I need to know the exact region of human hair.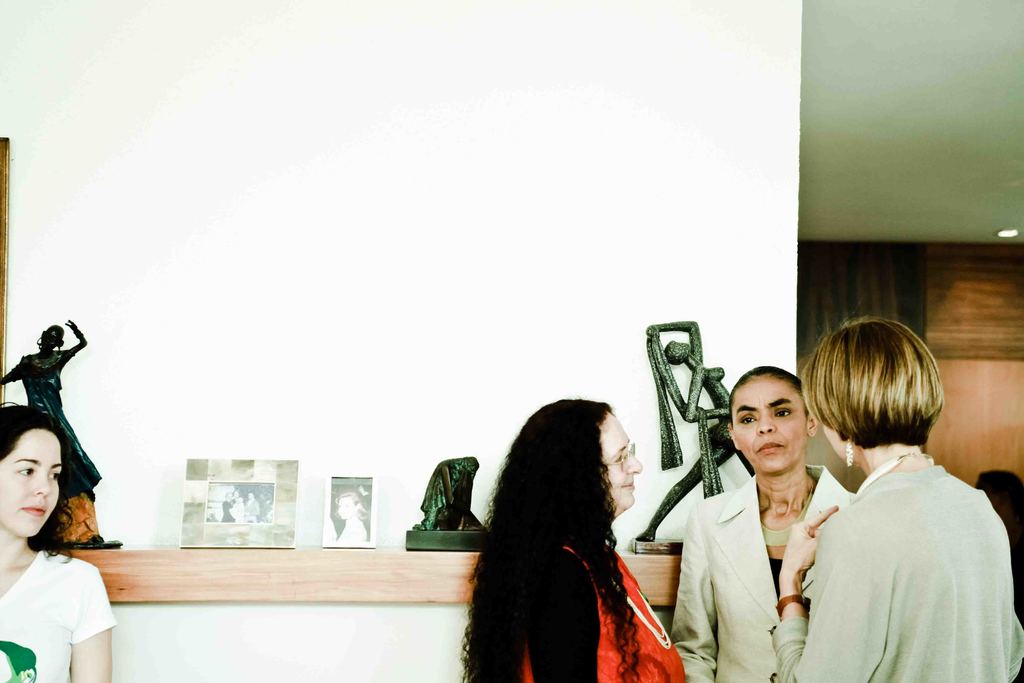
Region: <box>457,394,646,682</box>.
